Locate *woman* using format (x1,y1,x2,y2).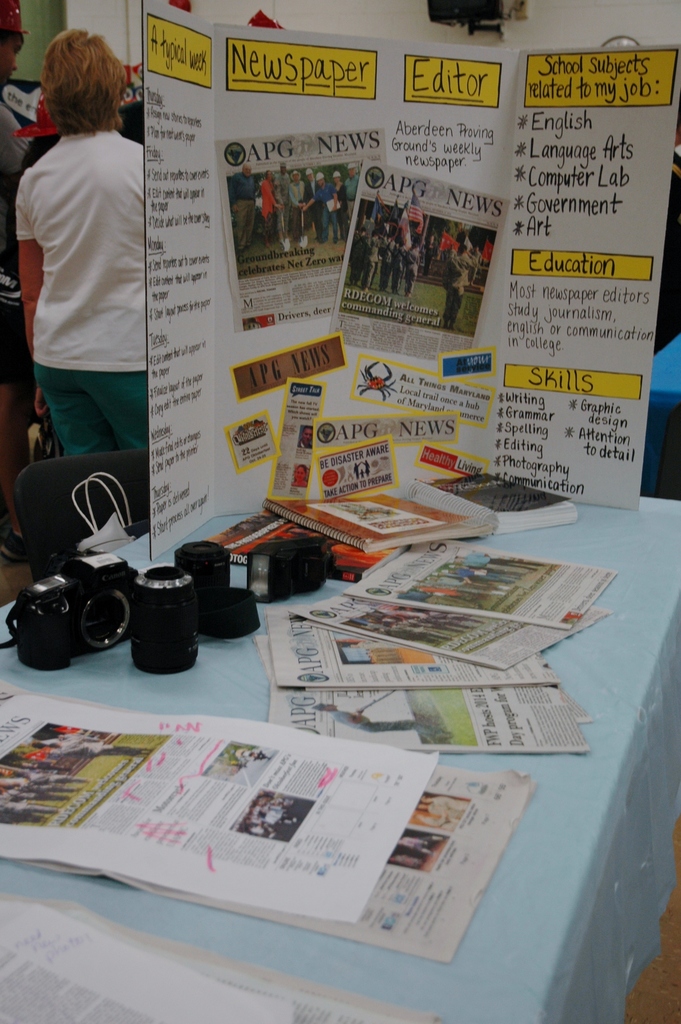
(12,20,168,534).
